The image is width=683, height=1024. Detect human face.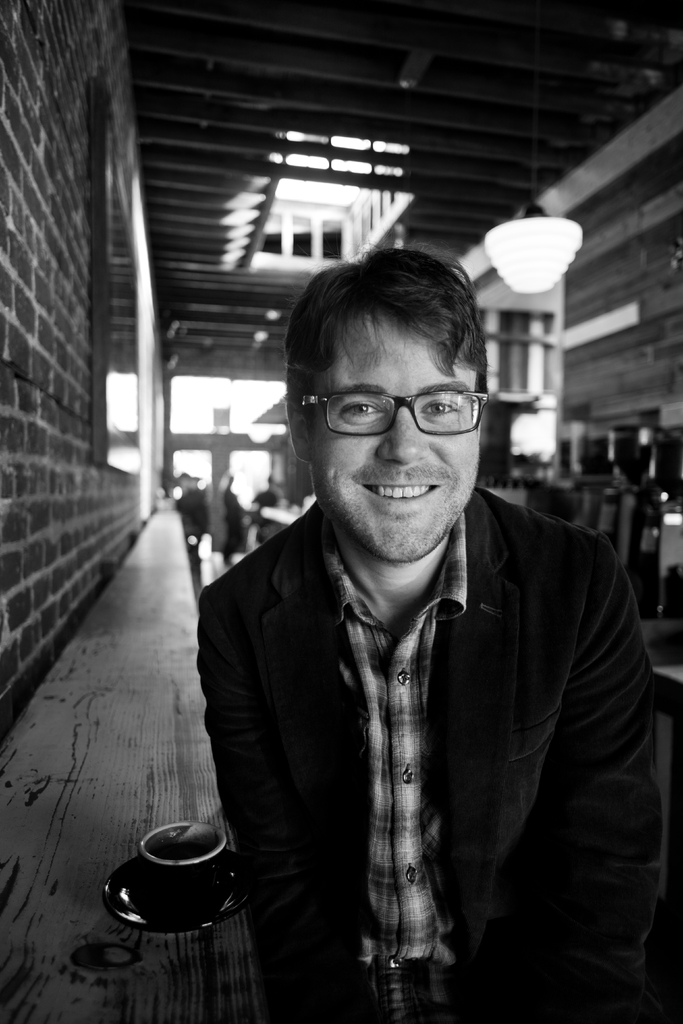
Detection: crop(312, 305, 482, 563).
